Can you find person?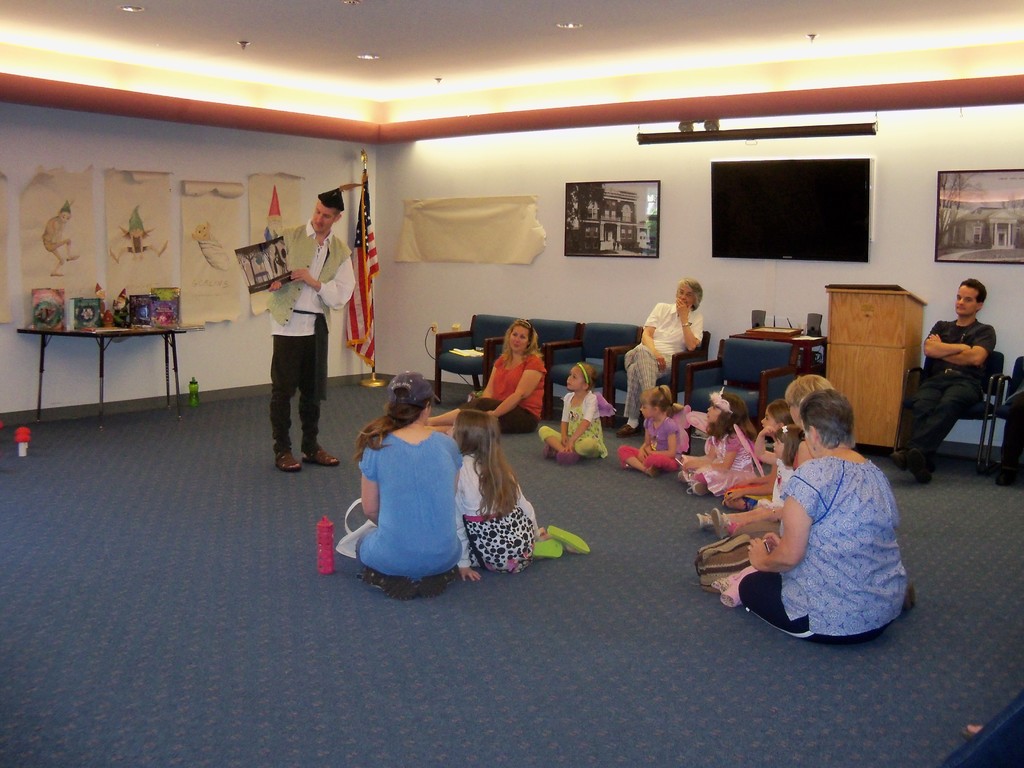
Yes, bounding box: left=613, top=278, right=705, bottom=438.
